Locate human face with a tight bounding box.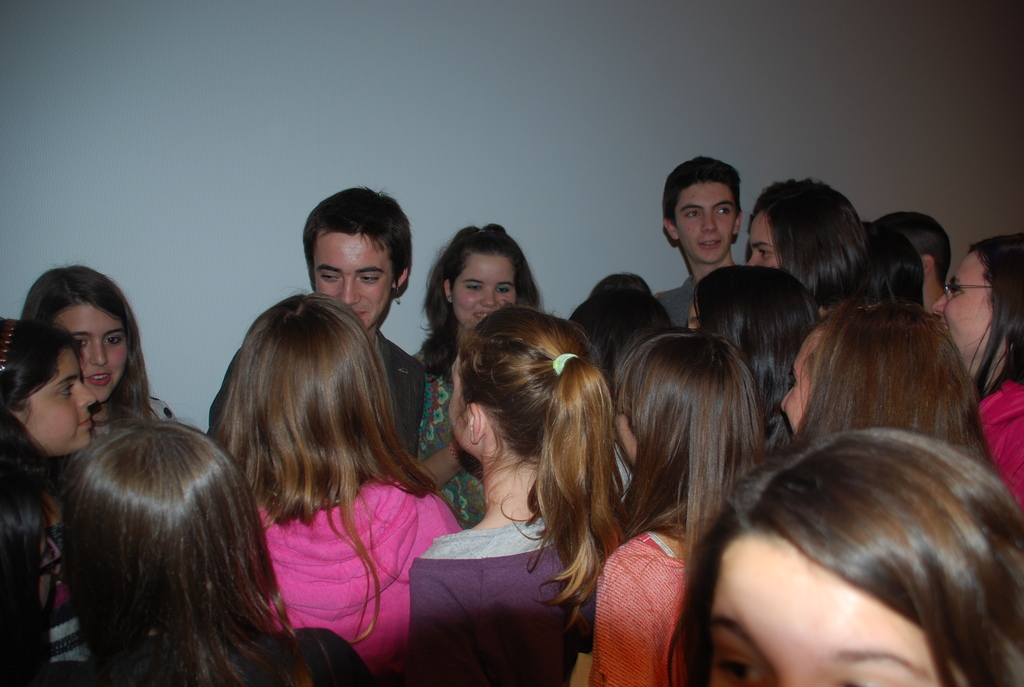
select_region(65, 308, 129, 397).
